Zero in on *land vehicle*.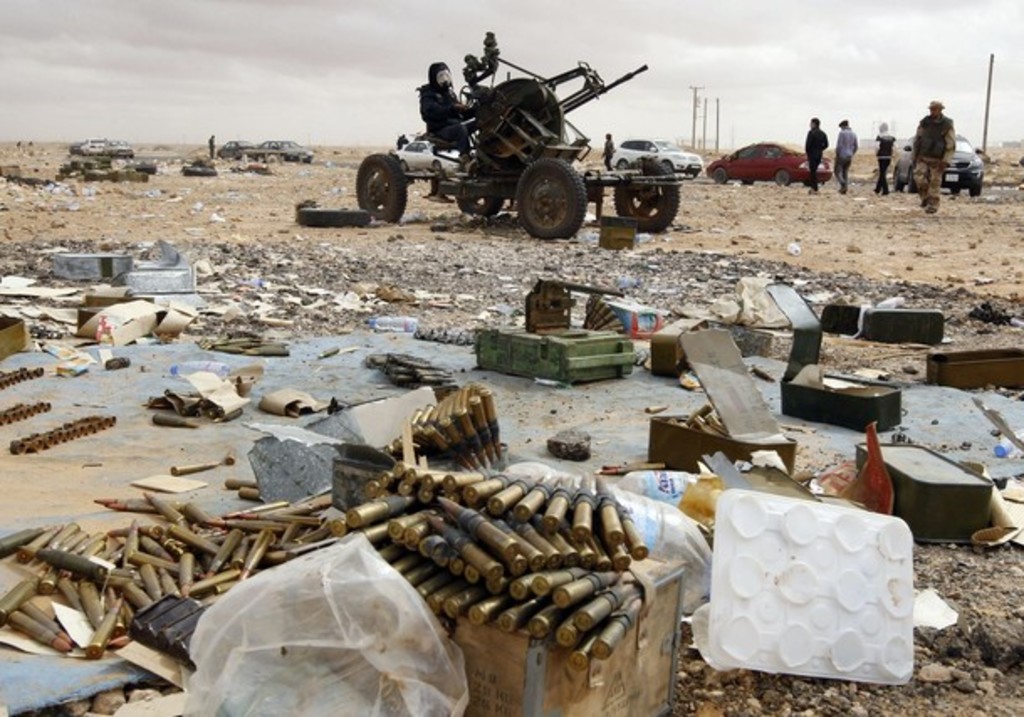
Zeroed in: {"x1": 96, "y1": 138, "x2": 138, "y2": 158}.
